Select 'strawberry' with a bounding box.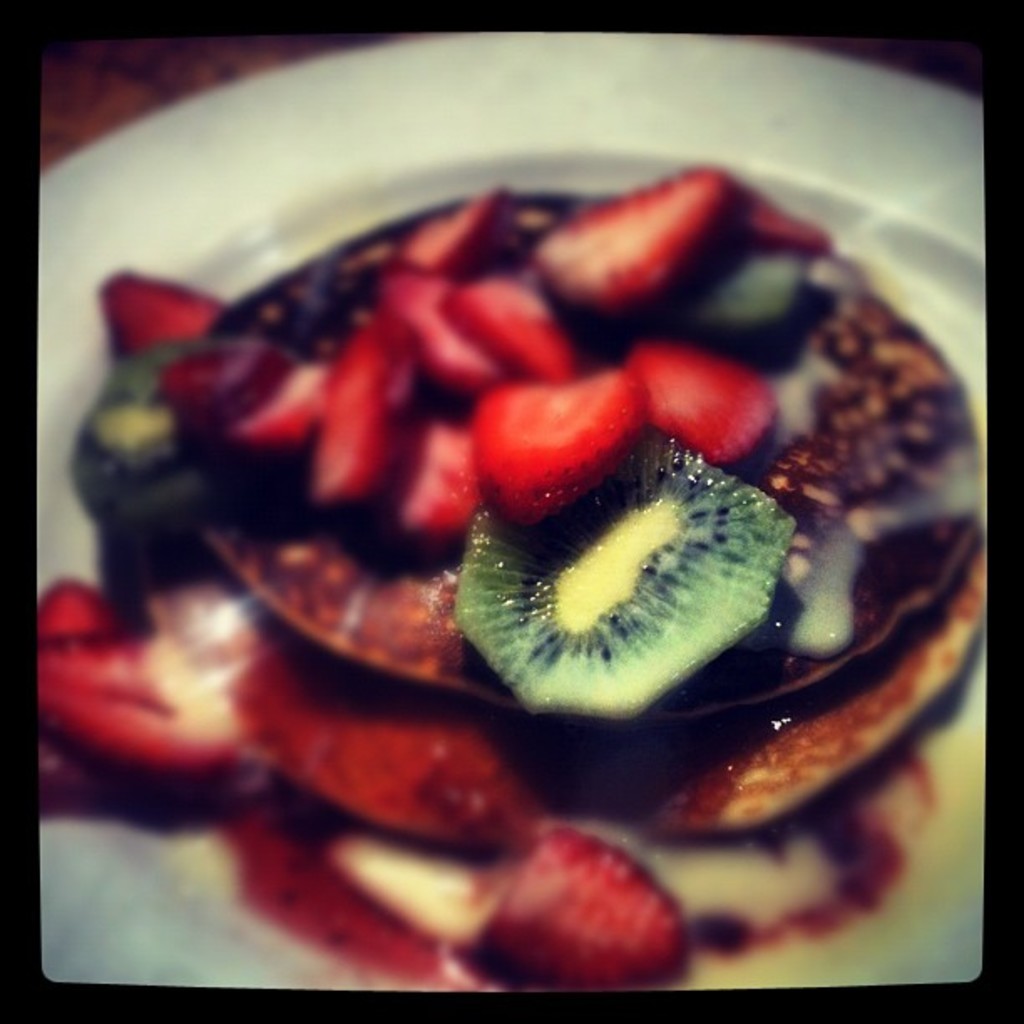
(left=42, top=643, right=268, bottom=781).
